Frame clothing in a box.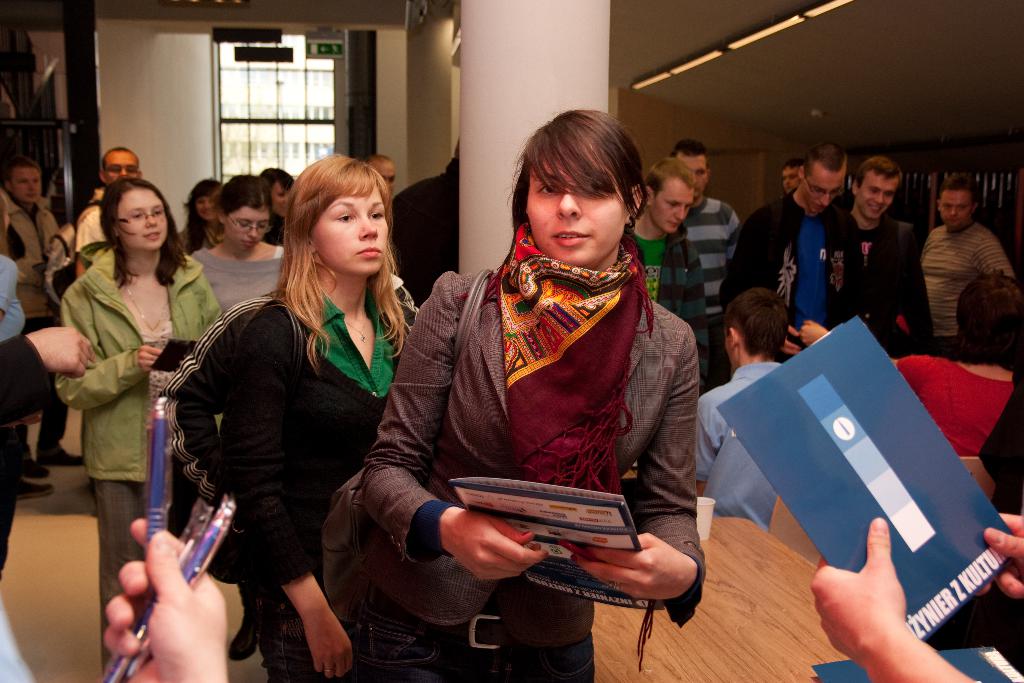
select_region(367, 283, 695, 599).
